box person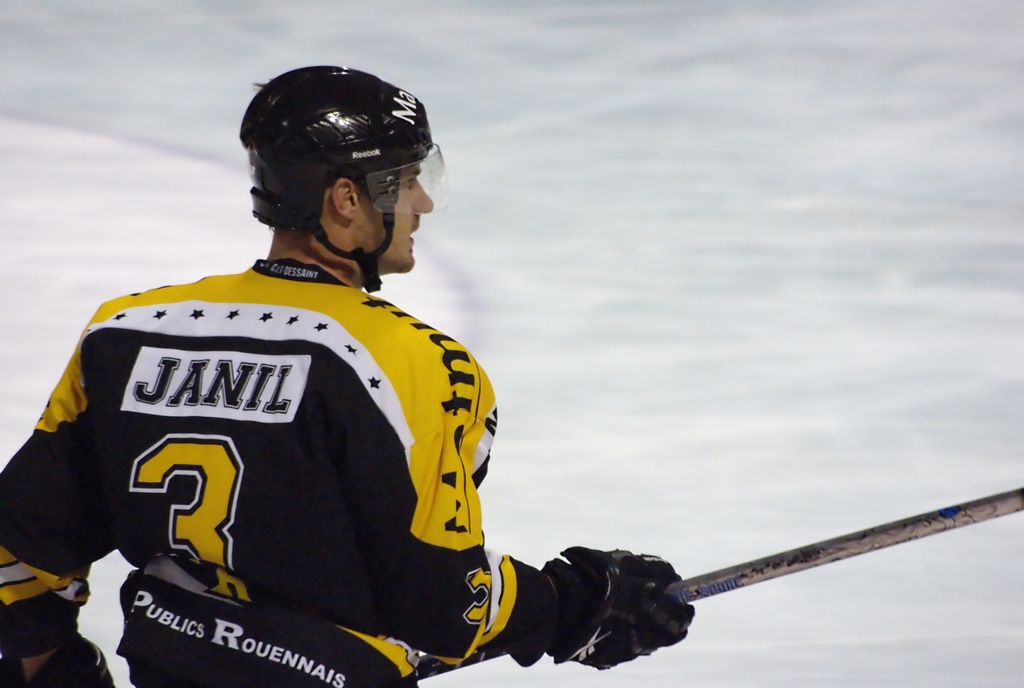
0 65 698 687
